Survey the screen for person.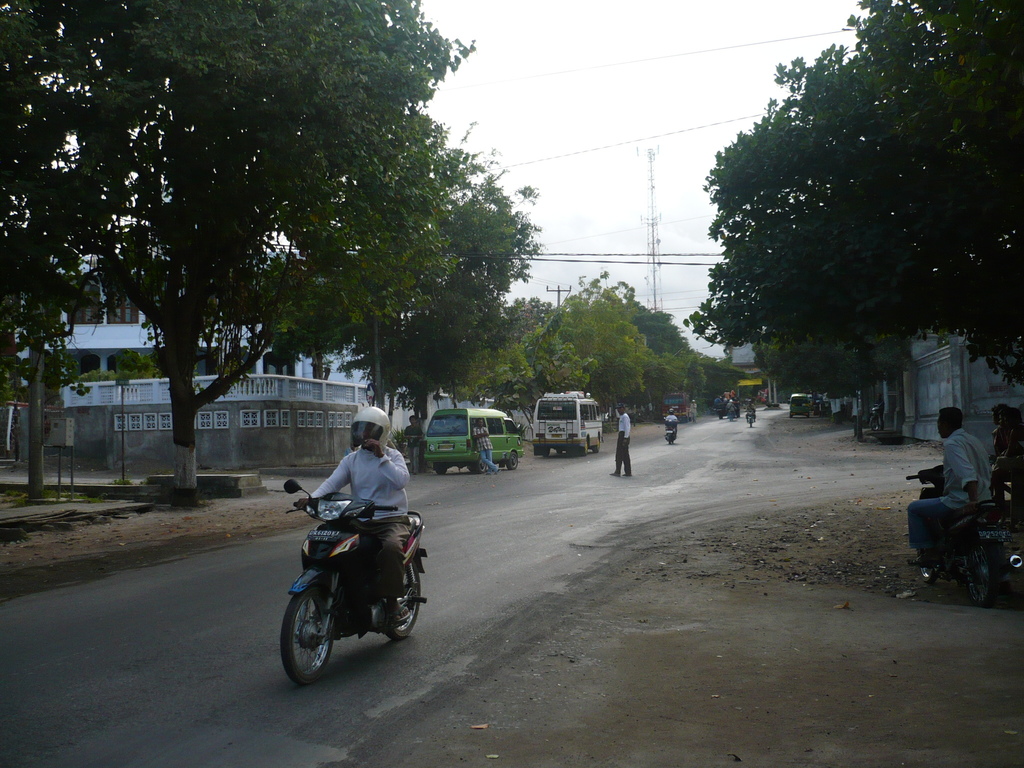
Survey found: 710, 392, 725, 415.
